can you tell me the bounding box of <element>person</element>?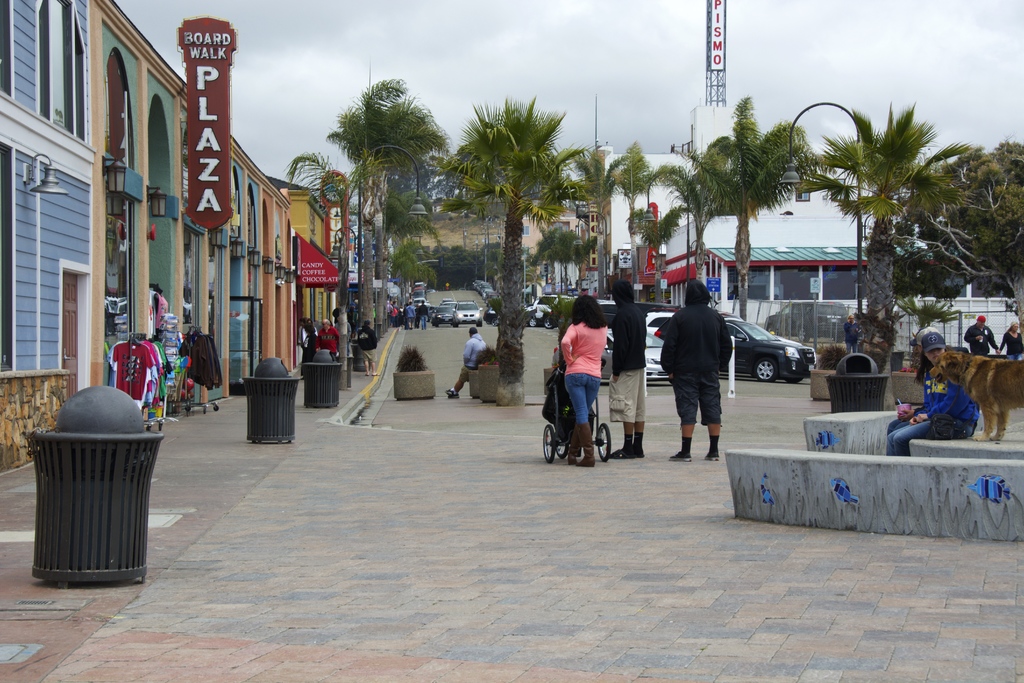
select_region(961, 317, 998, 359).
